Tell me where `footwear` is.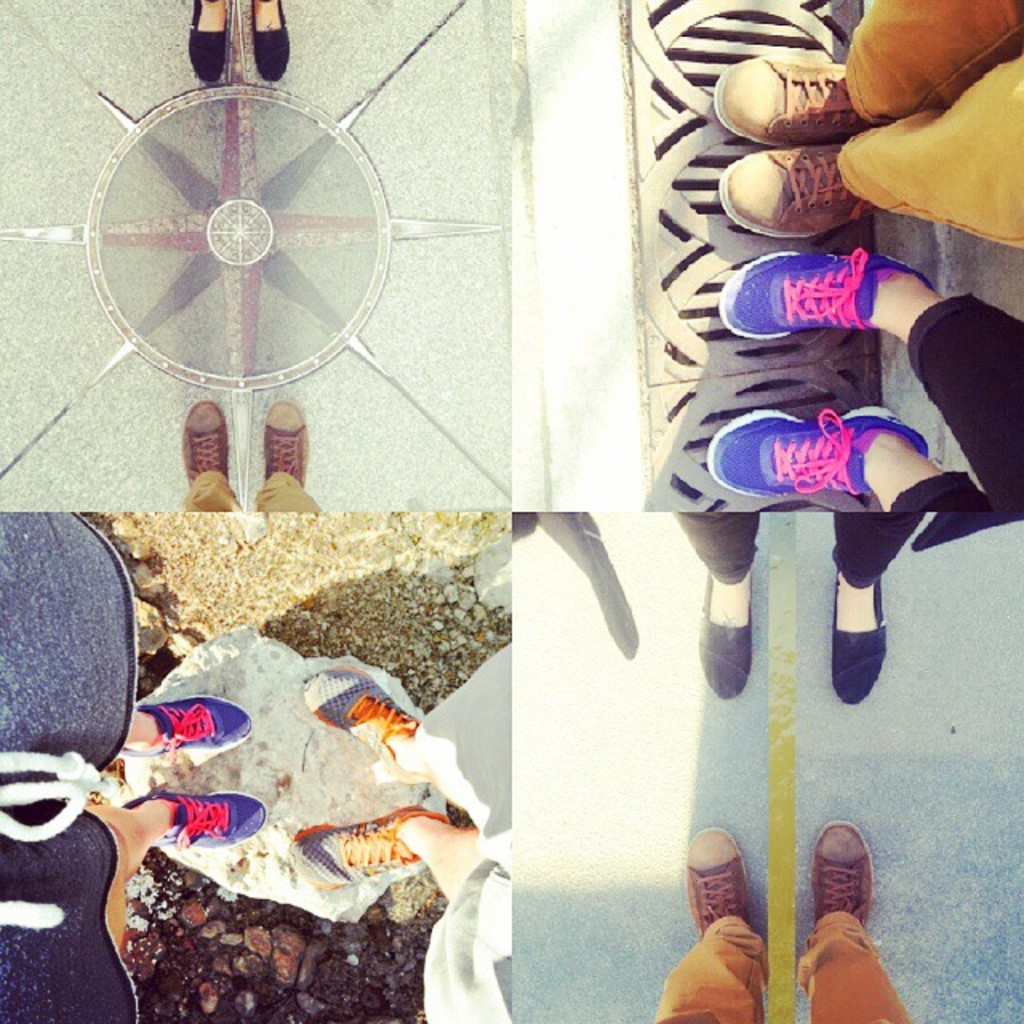
`footwear` is at 717:248:936:344.
